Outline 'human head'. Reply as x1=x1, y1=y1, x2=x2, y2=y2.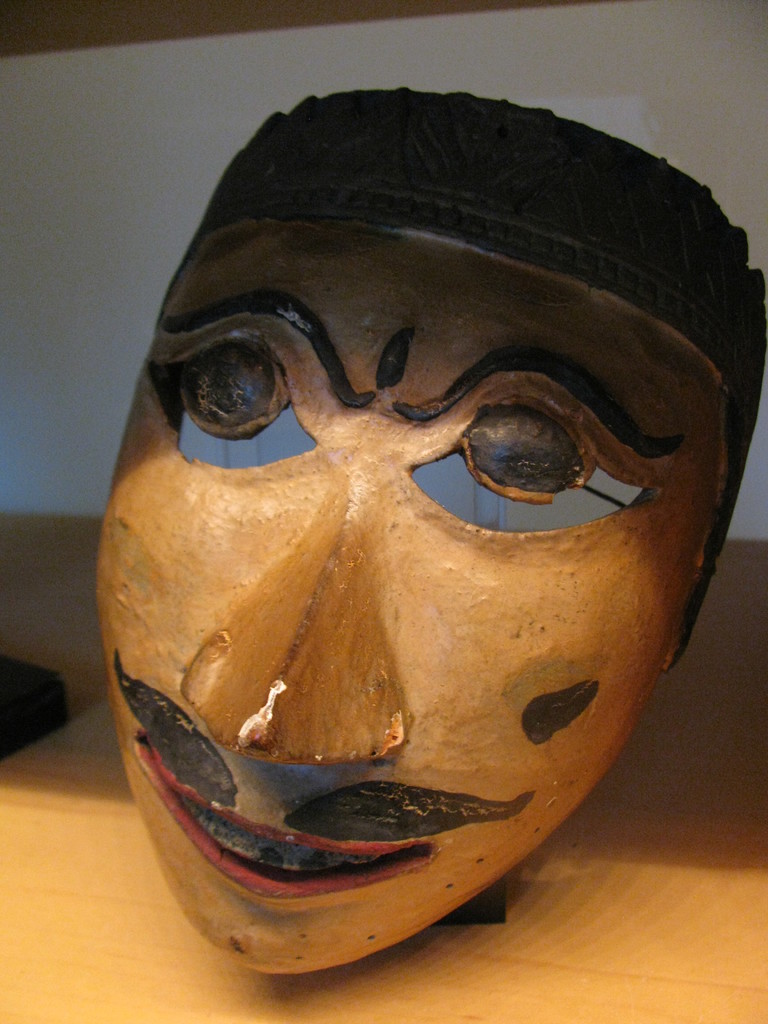
x1=148, y1=261, x2=692, y2=787.
